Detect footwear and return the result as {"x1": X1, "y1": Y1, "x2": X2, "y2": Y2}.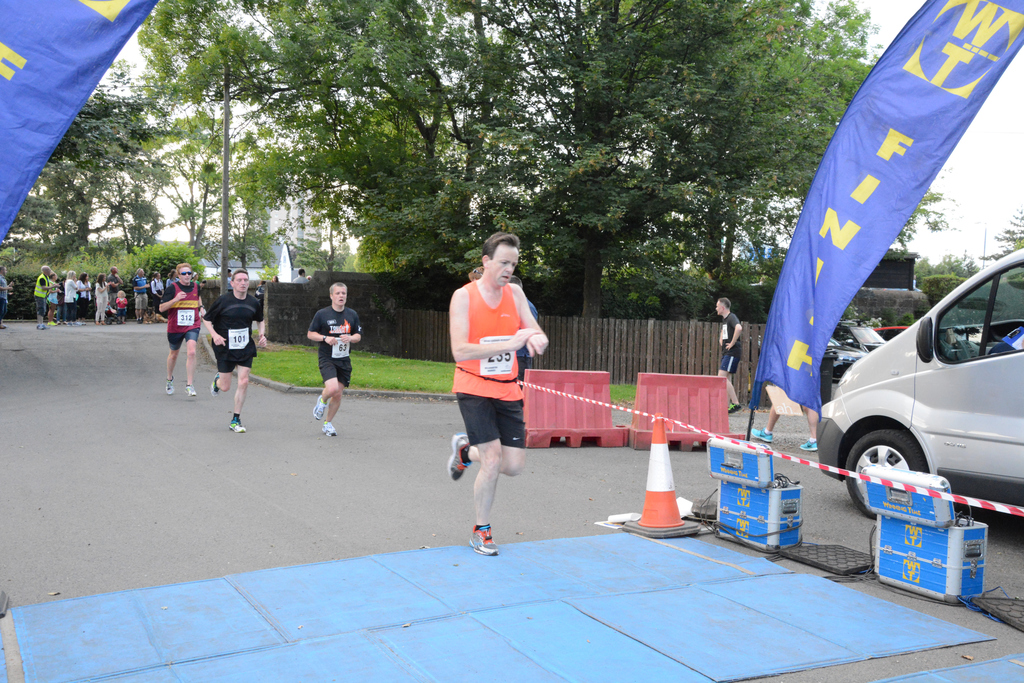
{"x1": 801, "y1": 439, "x2": 820, "y2": 454}.
